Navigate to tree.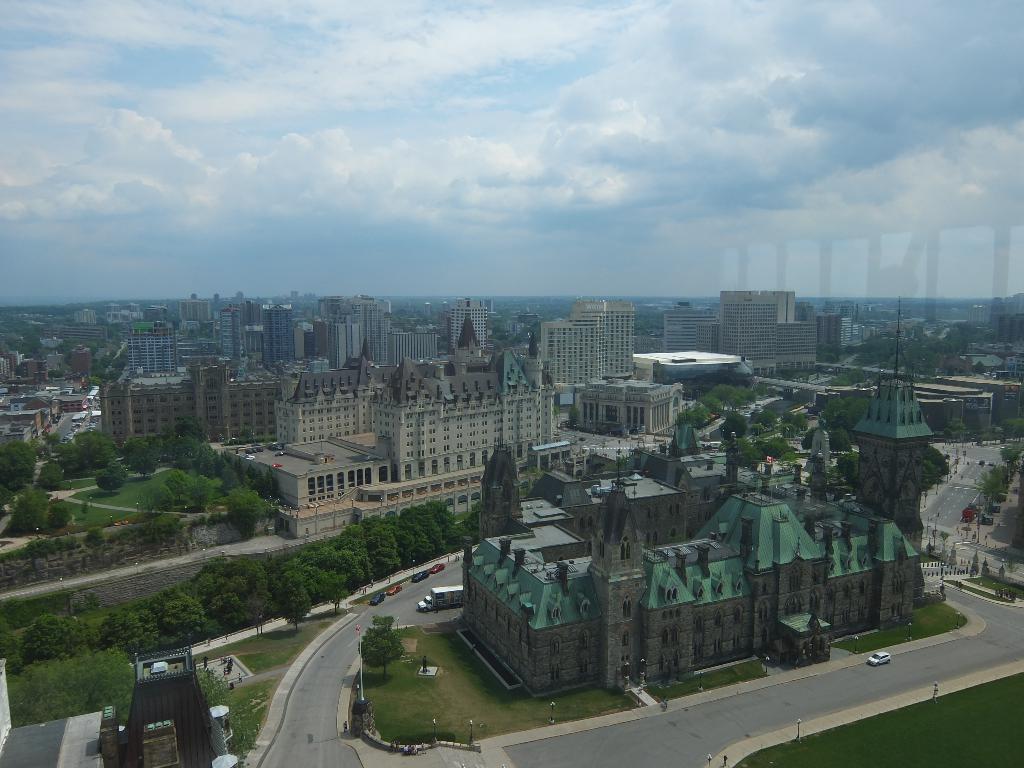
Navigation target: select_region(752, 433, 793, 460).
